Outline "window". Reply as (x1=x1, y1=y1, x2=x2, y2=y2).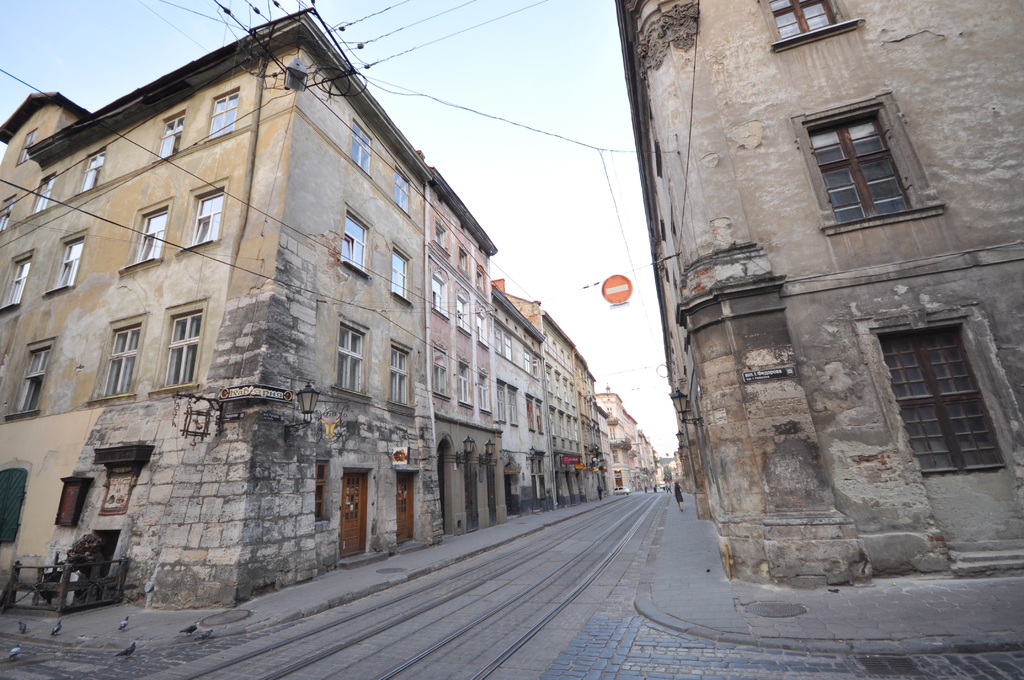
(x1=391, y1=342, x2=405, y2=393).
